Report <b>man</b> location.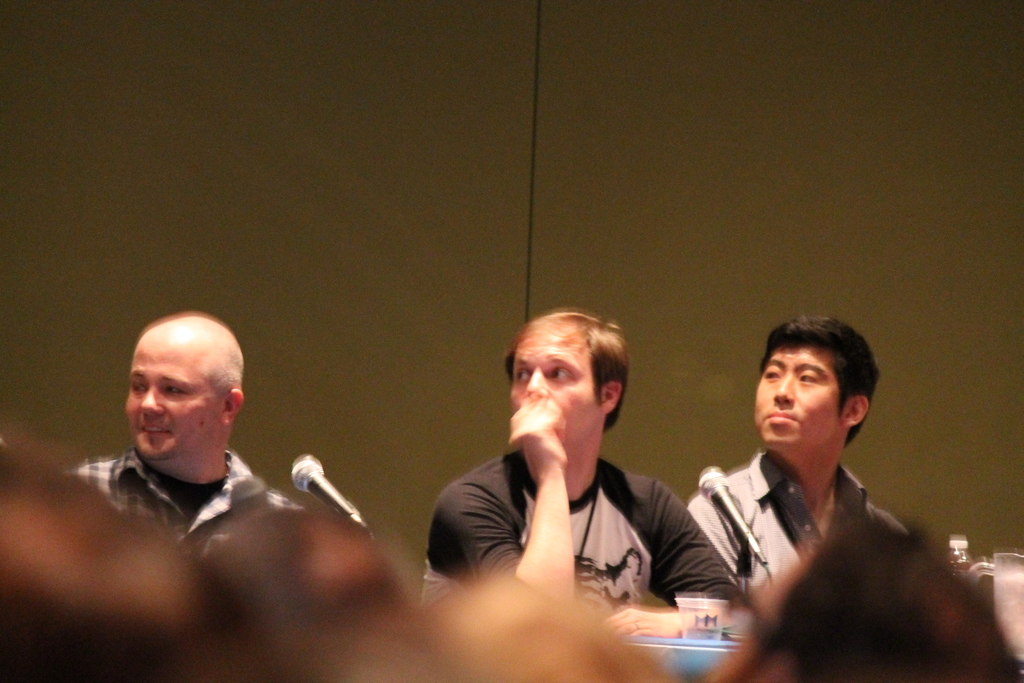
Report: box=[419, 313, 738, 637].
